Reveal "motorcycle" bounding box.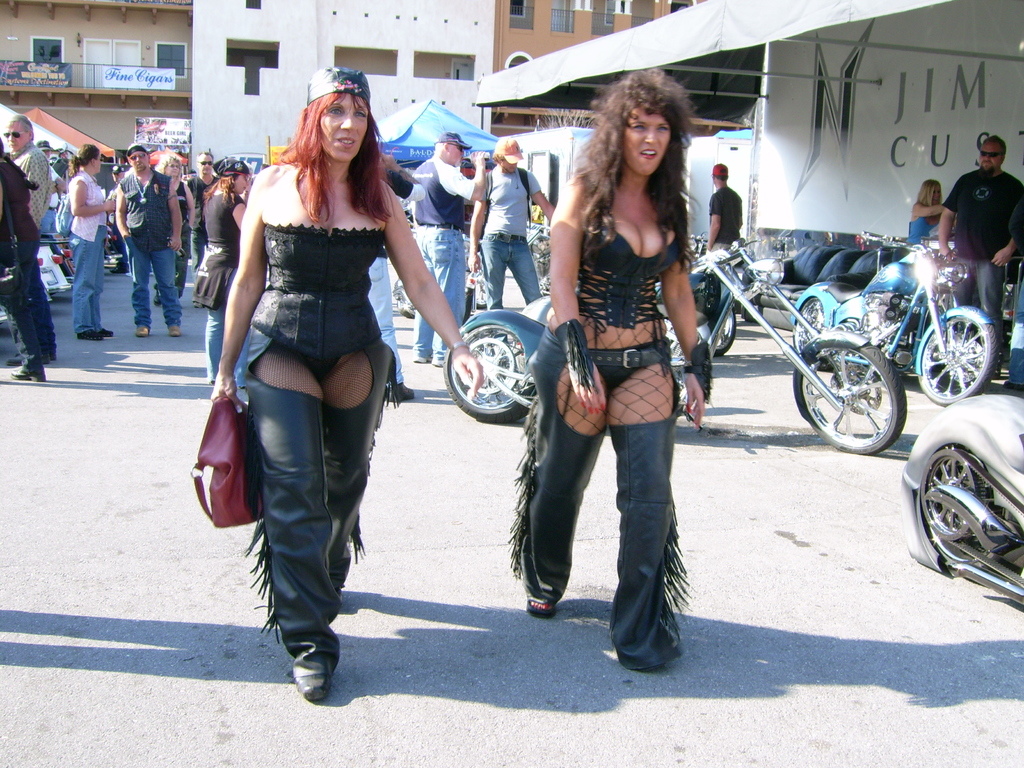
Revealed: x1=900 y1=399 x2=1023 y2=613.
